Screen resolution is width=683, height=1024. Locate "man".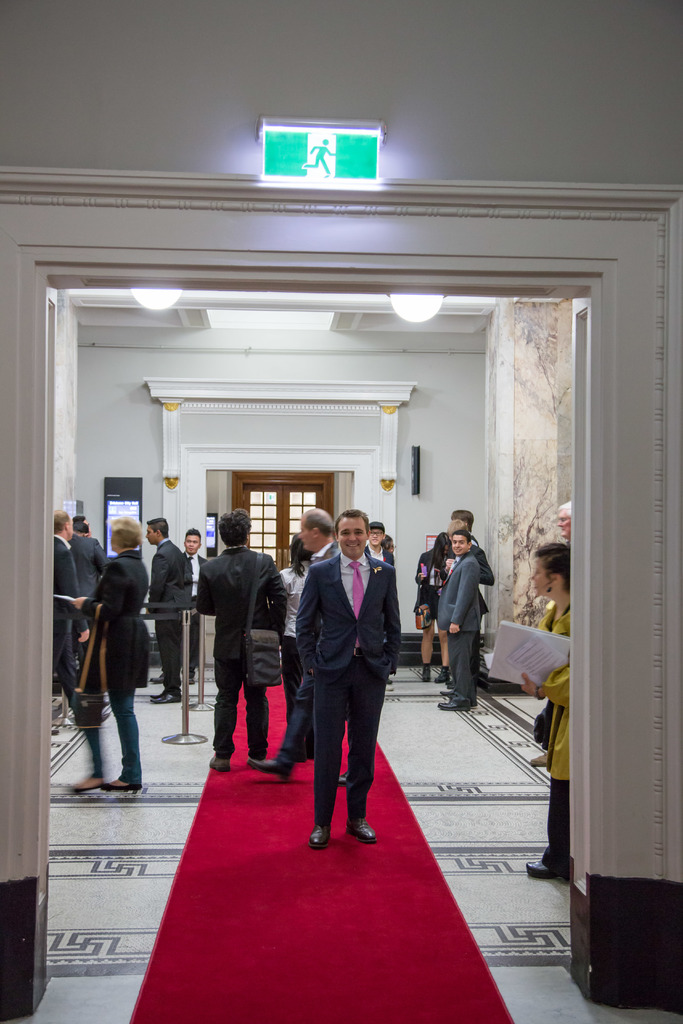
{"left": 437, "top": 527, "right": 482, "bottom": 707}.
